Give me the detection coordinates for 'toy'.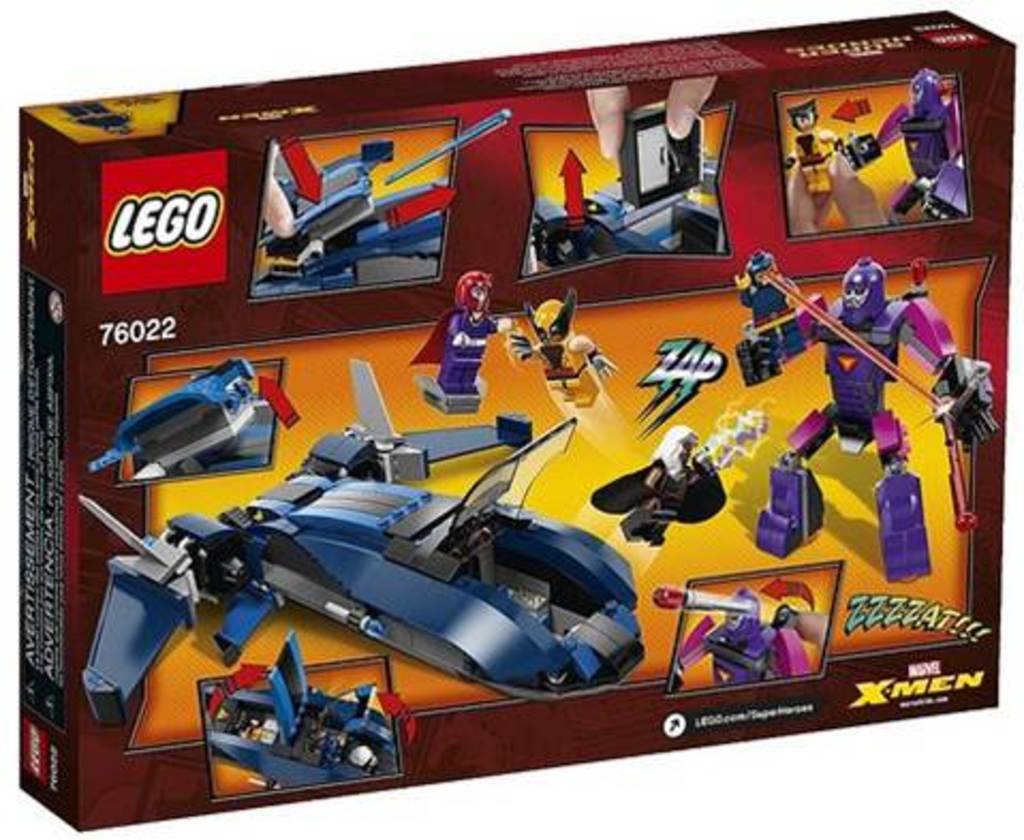
bbox=(81, 361, 299, 483).
